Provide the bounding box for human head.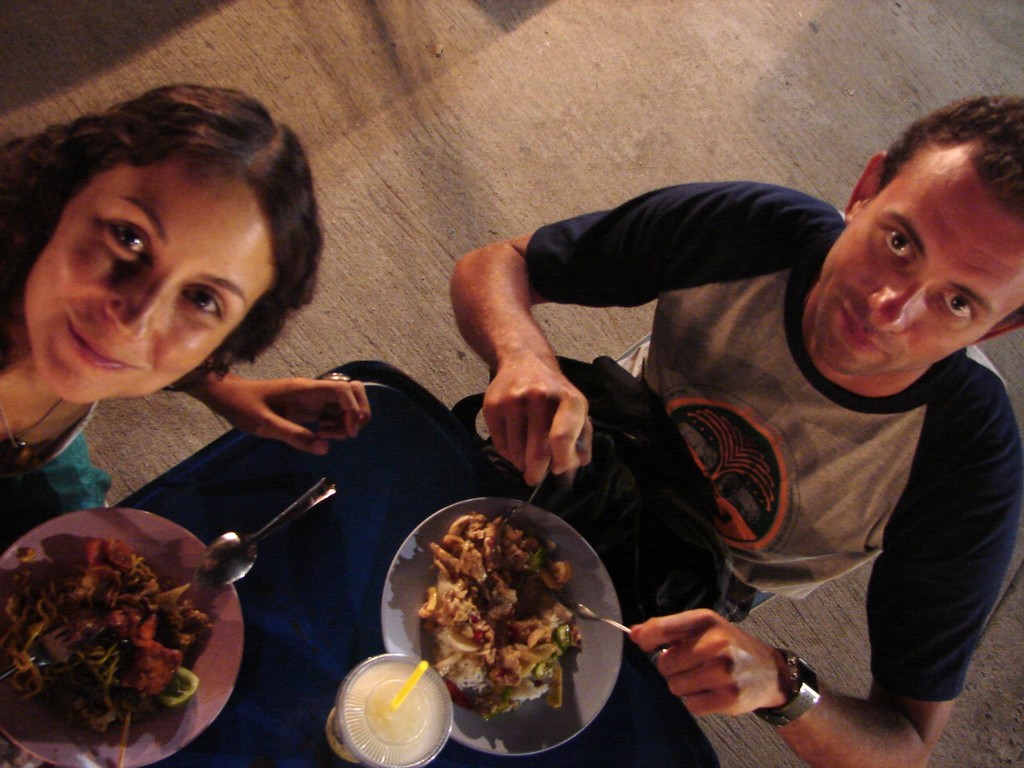
(x1=11, y1=88, x2=311, y2=397).
